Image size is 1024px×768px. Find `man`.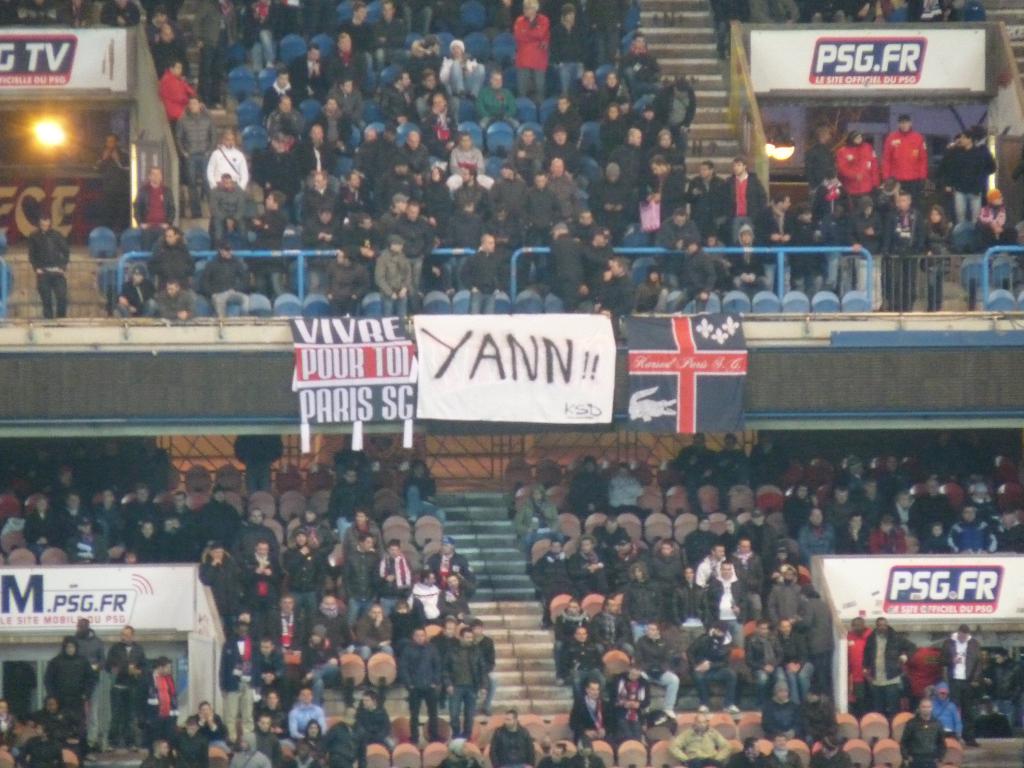
x1=796, y1=504, x2=837, y2=561.
